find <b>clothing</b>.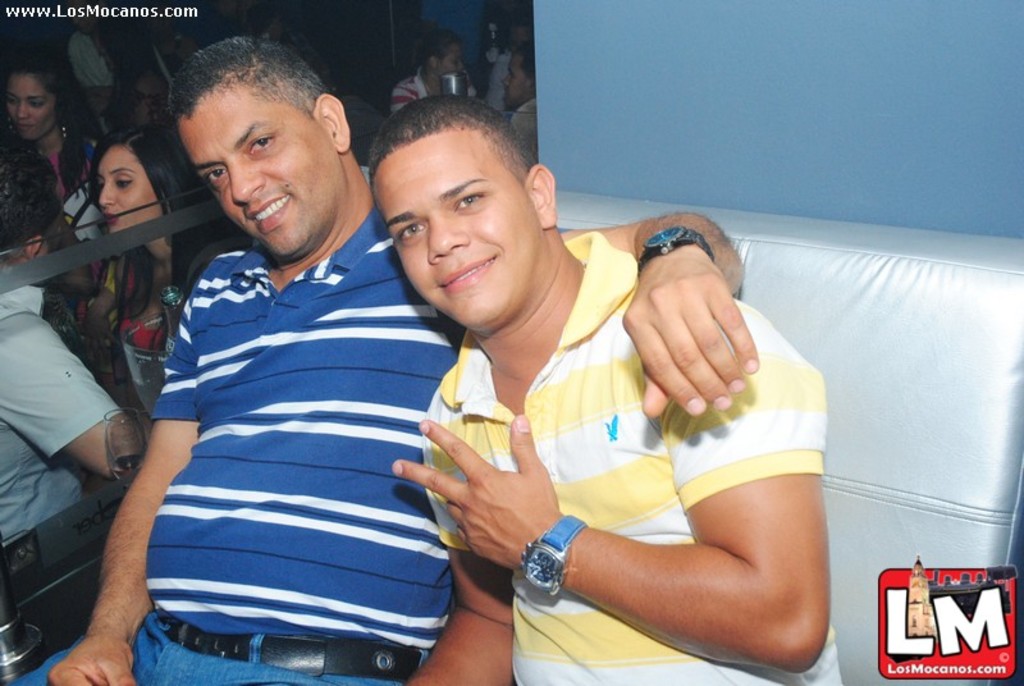
38, 132, 100, 203.
